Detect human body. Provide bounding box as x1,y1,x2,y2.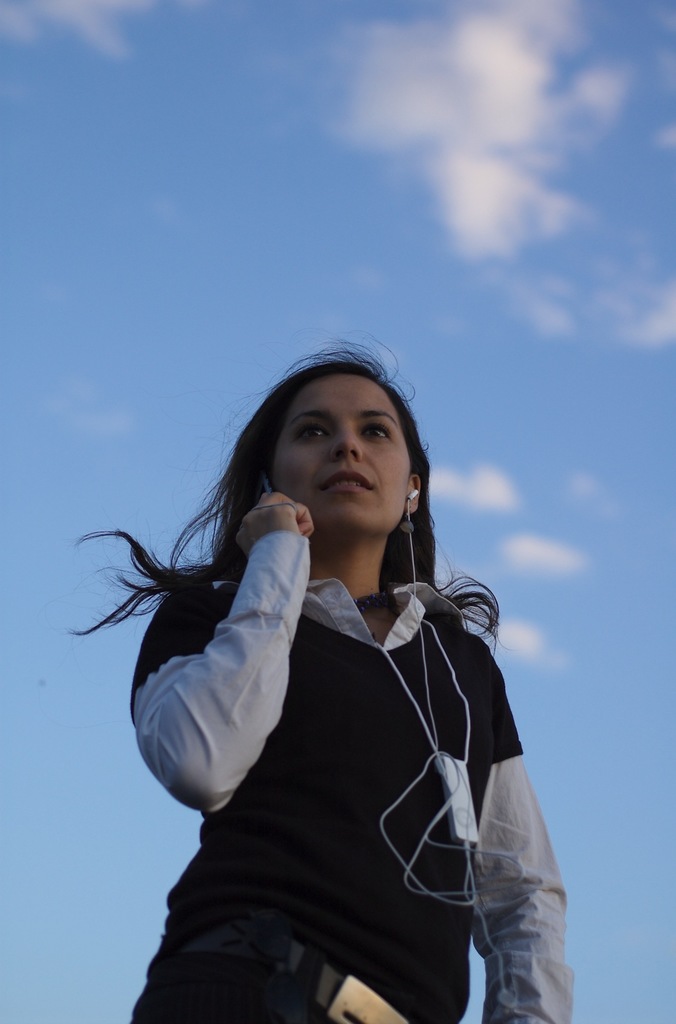
96,412,559,1023.
